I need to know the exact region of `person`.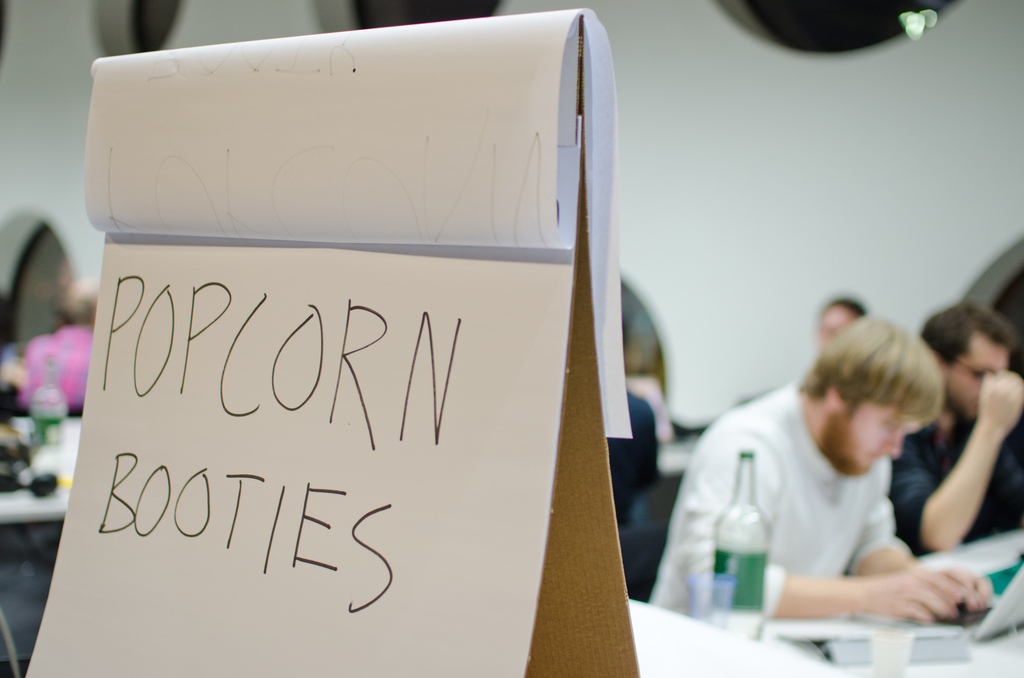
Region: pyautogui.locateOnScreen(887, 305, 1023, 558).
